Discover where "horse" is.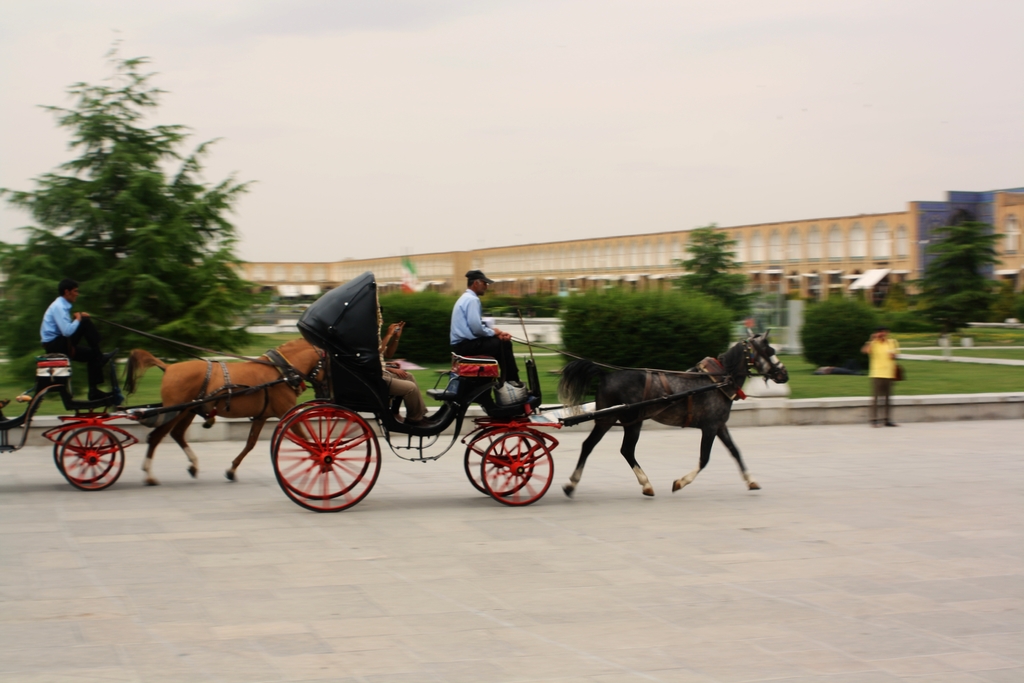
Discovered at 119/335/336/491.
